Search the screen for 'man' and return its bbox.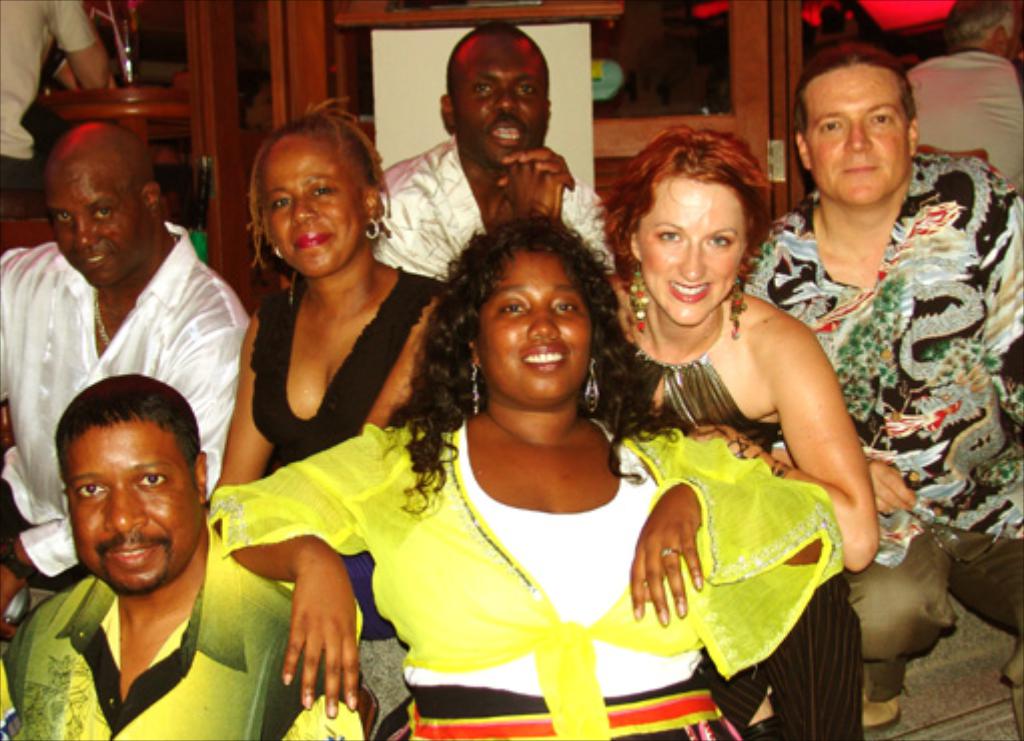
Found: {"left": 379, "top": 16, "right": 609, "bottom": 282}.
